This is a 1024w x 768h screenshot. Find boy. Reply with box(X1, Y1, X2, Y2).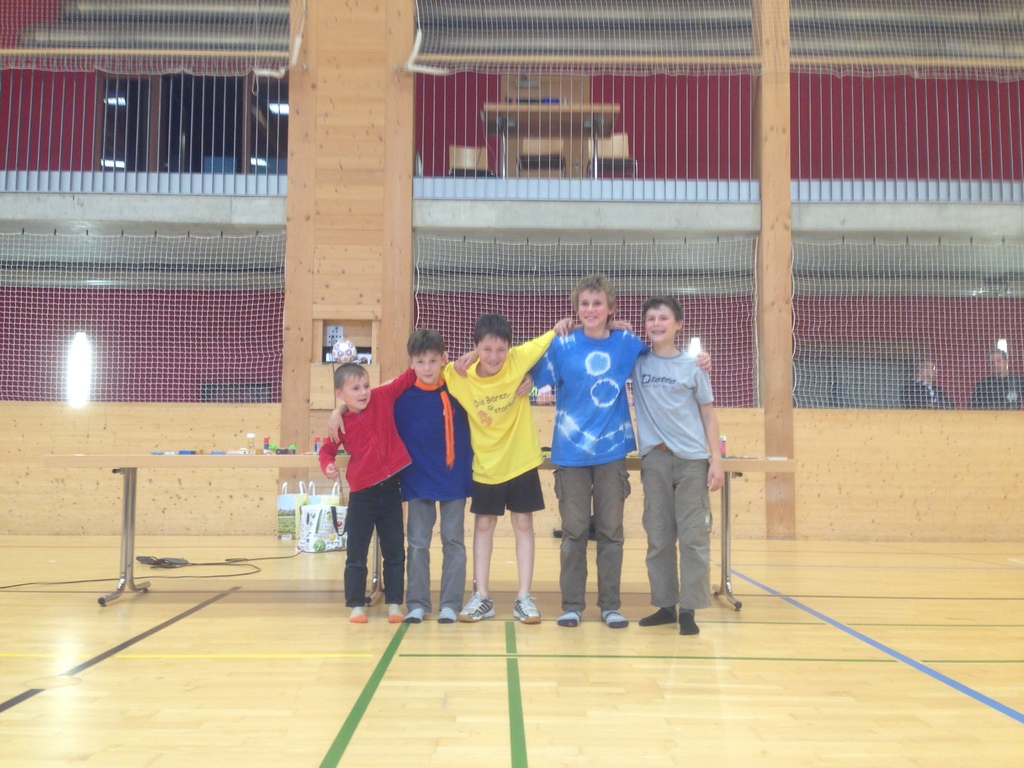
box(631, 273, 720, 615).
